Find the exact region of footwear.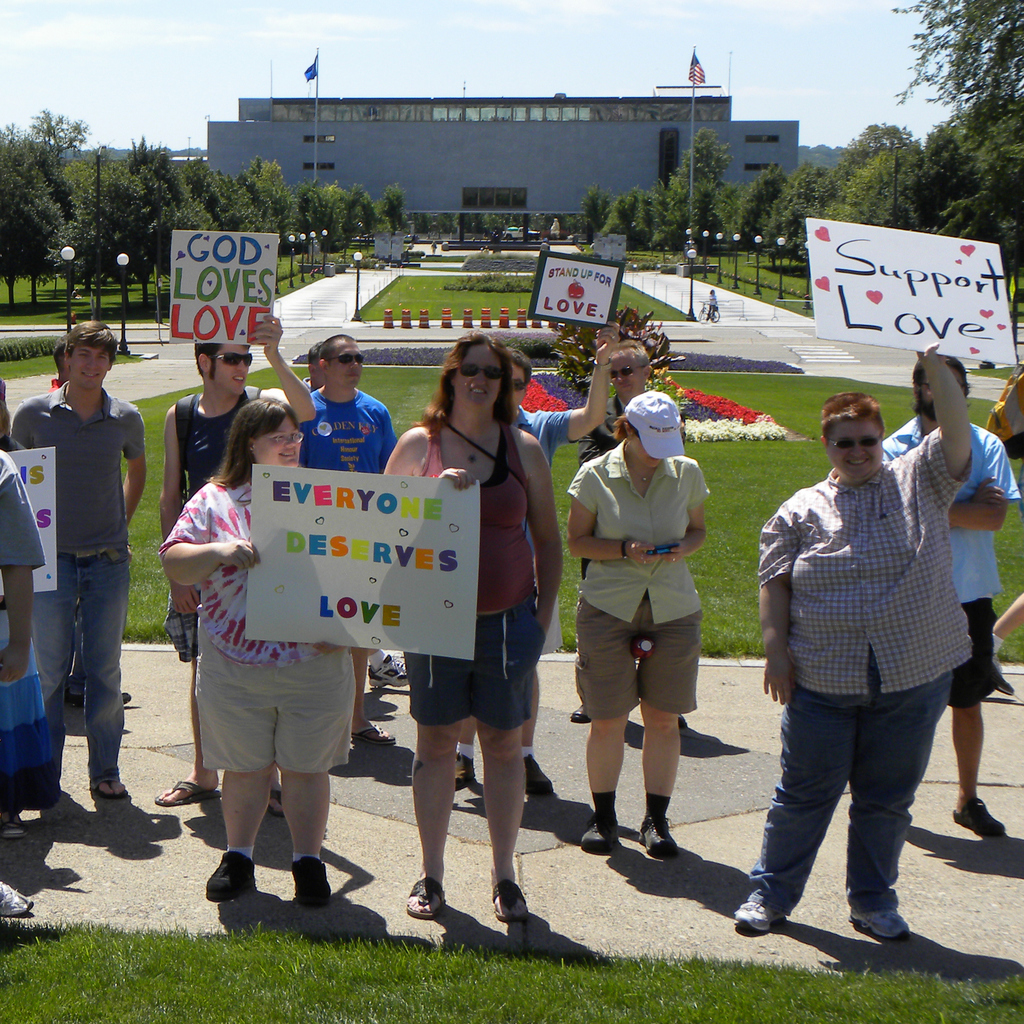
Exact region: (left=453, top=753, right=479, bottom=796).
